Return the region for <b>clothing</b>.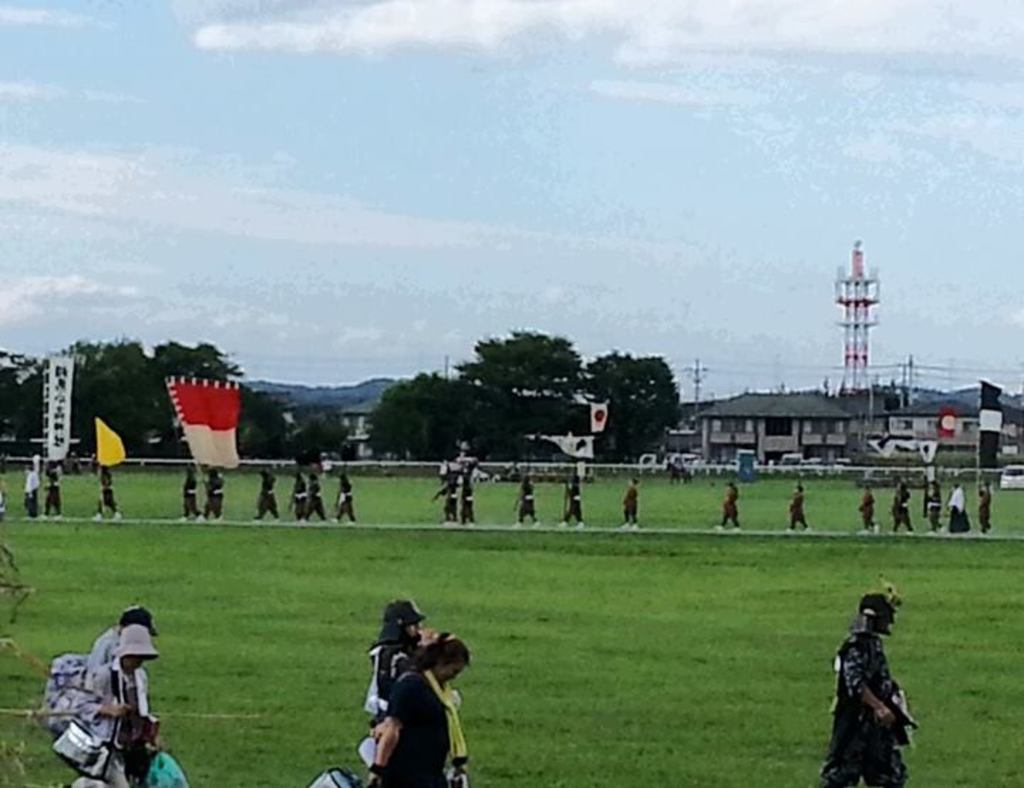
detection(610, 484, 639, 519).
